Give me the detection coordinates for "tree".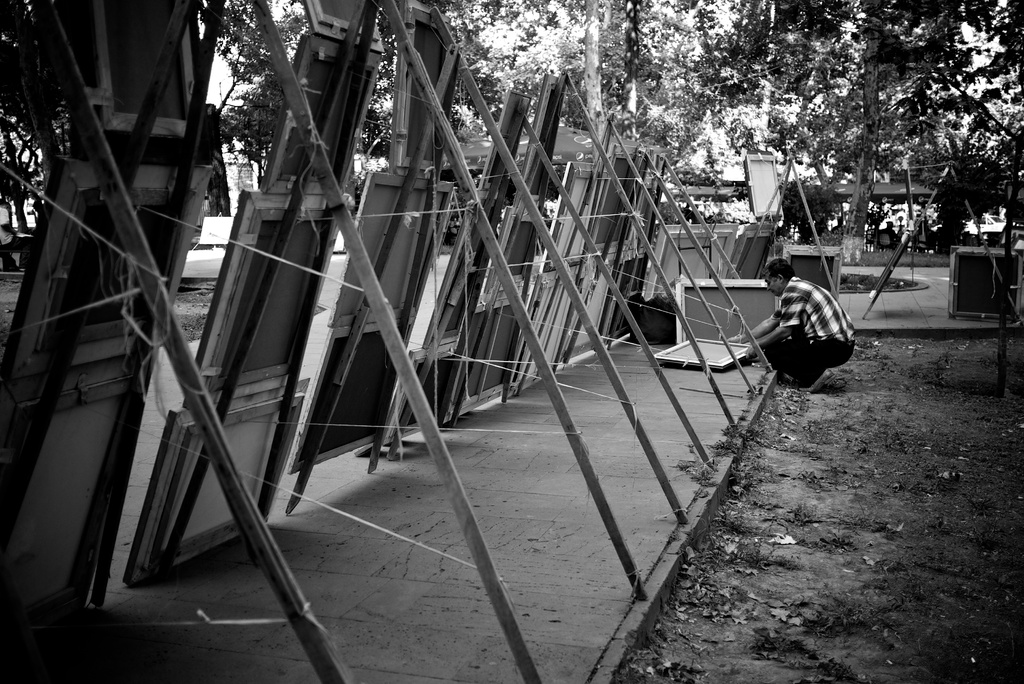
x1=945 y1=0 x2=1023 y2=284.
